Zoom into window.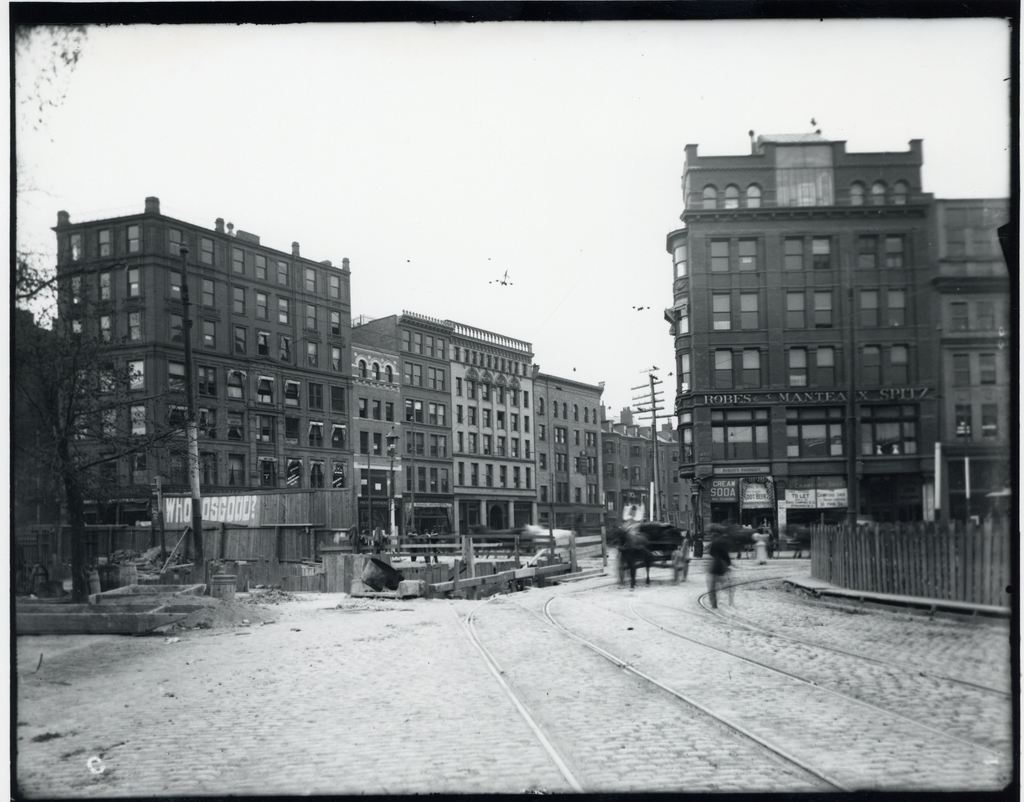
Zoom target: left=981, top=351, right=999, bottom=386.
